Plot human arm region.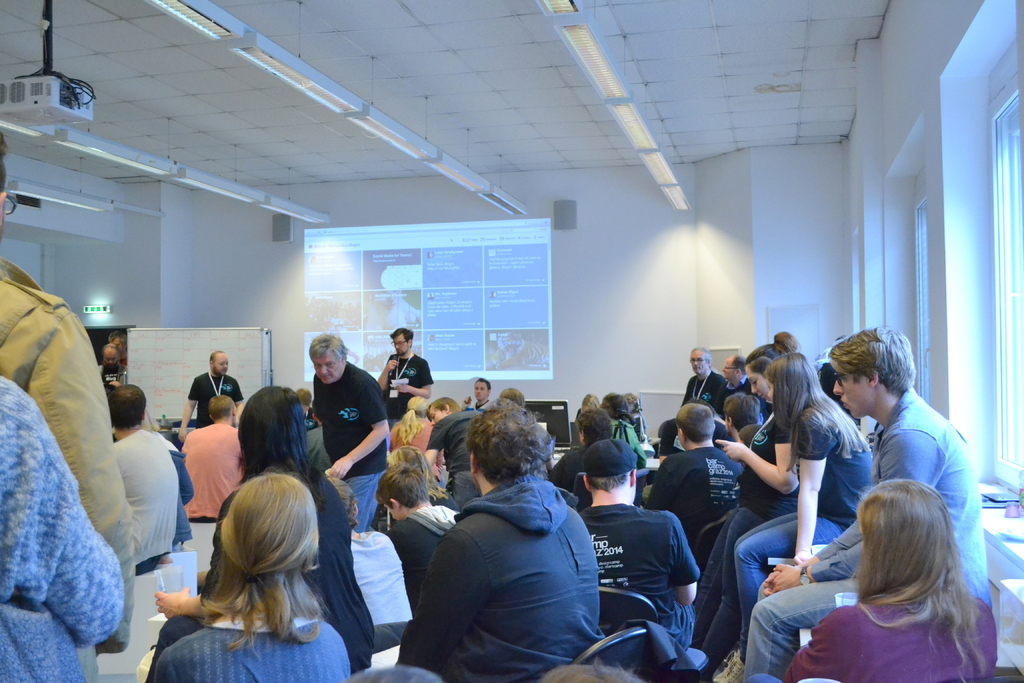
Plotted at <bbox>22, 309, 136, 618</bbox>.
